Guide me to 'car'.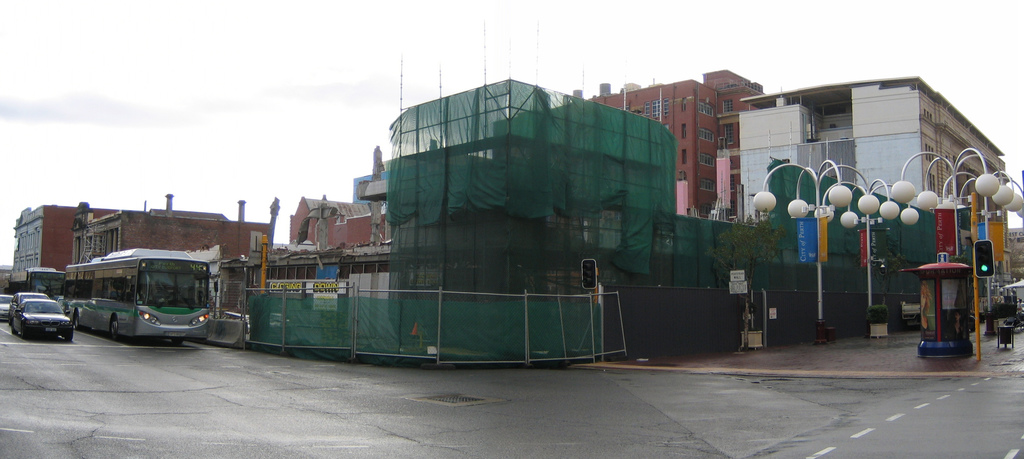
Guidance: [3, 290, 43, 326].
